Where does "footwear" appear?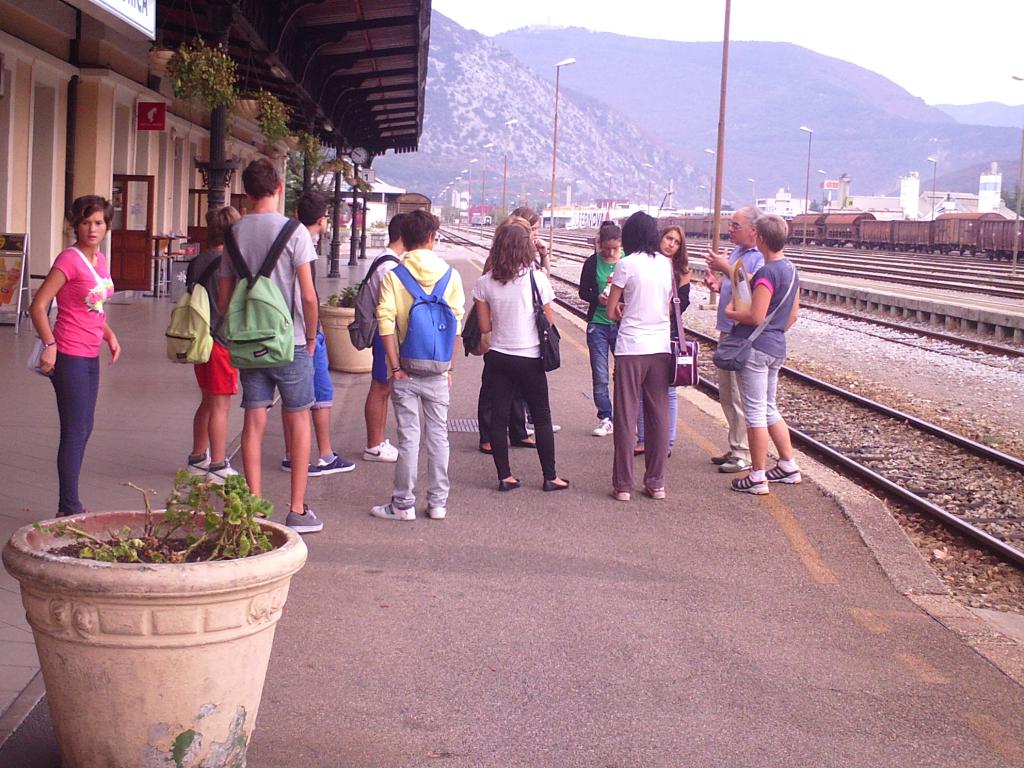
Appears at bbox(593, 416, 612, 438).
